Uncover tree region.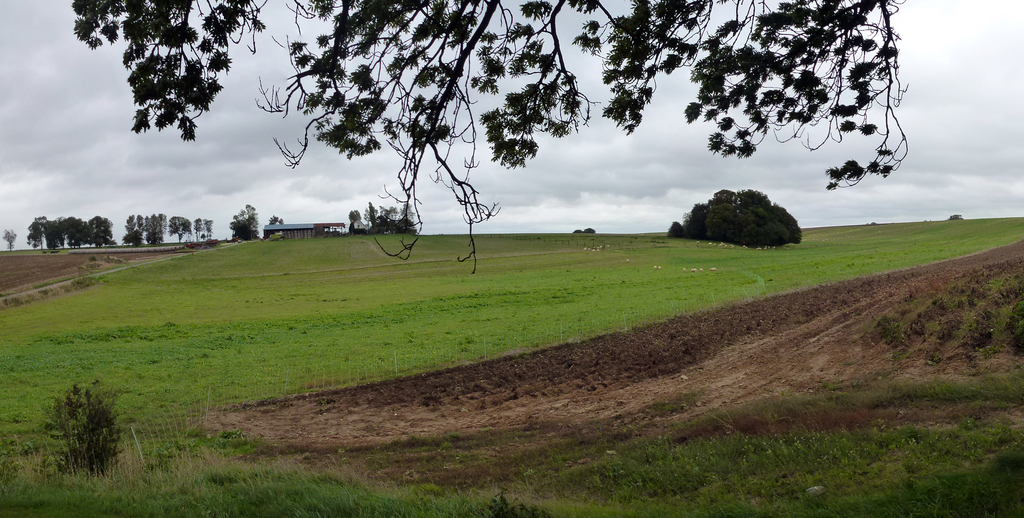
Uncovered: [52, 213, 89, 248].
